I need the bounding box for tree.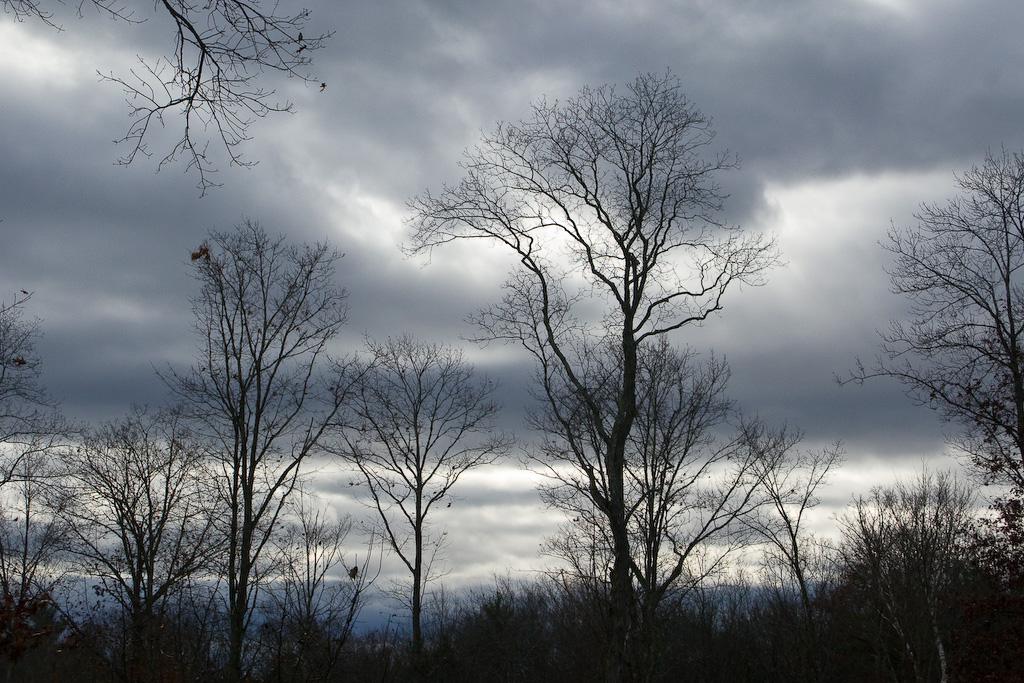
Here it is: Rect(704, 424, 842, 620).
